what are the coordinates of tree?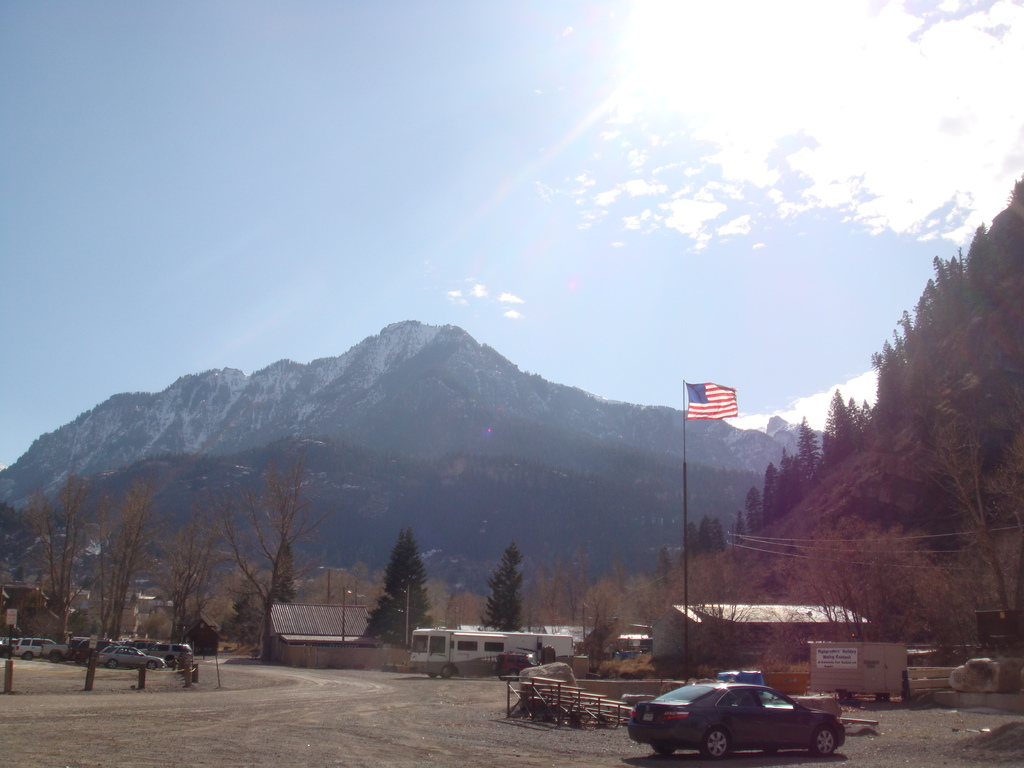
[left=572, top=576, right=646, bottom=678].
